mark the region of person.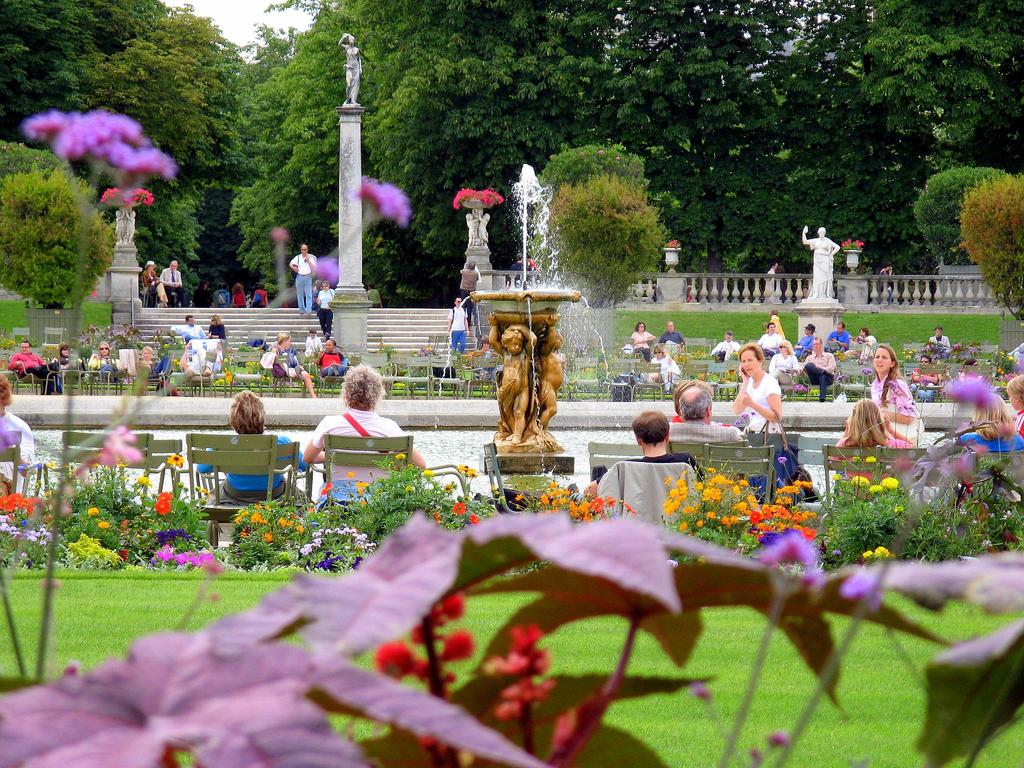
Region: [x1=851, y1=326, x2=877, y2=359].
